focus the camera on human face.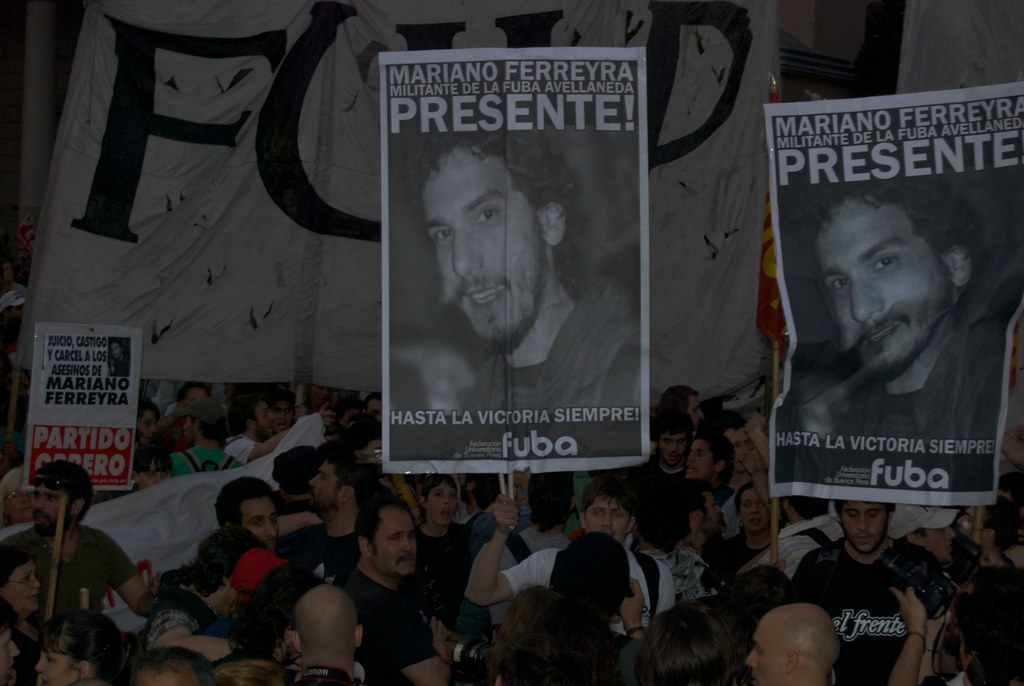
Focus region: (left=742, top=487, right=773, bottom=531).
